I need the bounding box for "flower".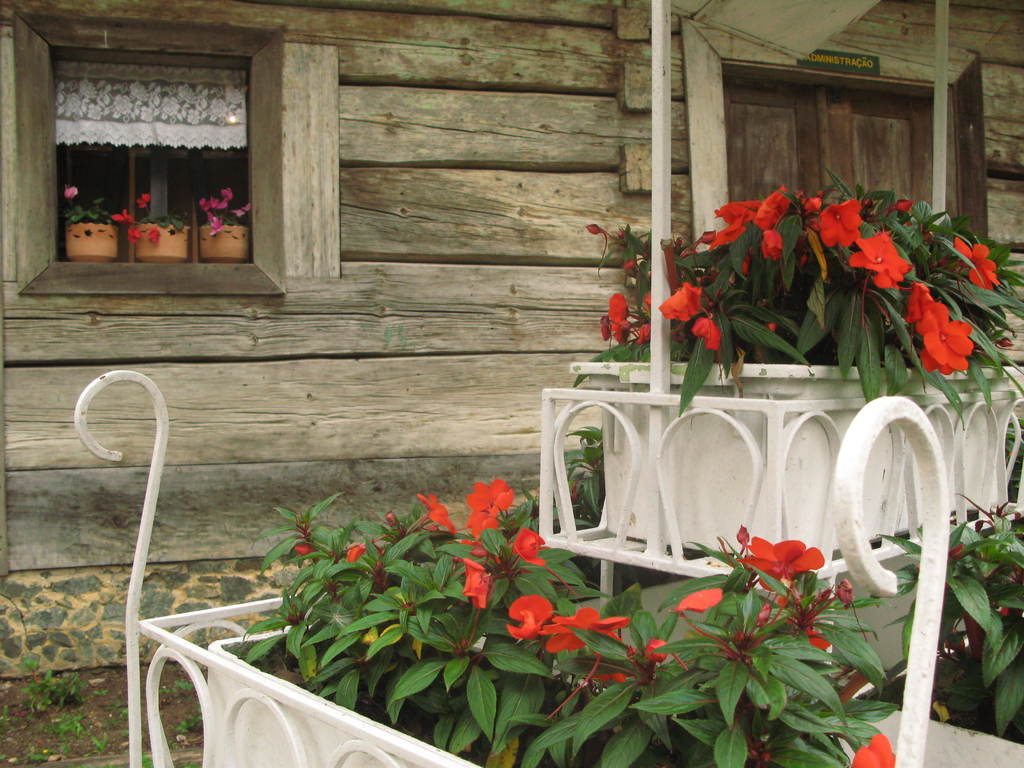
Here it is: bbox(63, 185, 79, 201).
